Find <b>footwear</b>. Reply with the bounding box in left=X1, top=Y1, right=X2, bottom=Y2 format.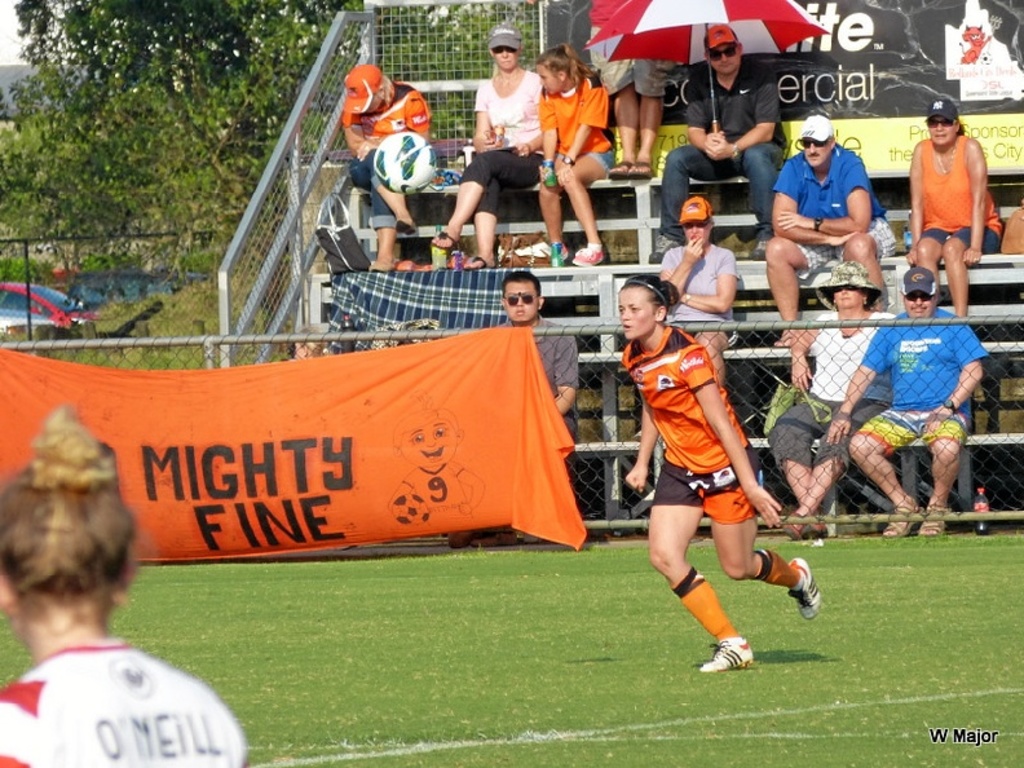
left=432, top=230, right=460, bottom=250.
